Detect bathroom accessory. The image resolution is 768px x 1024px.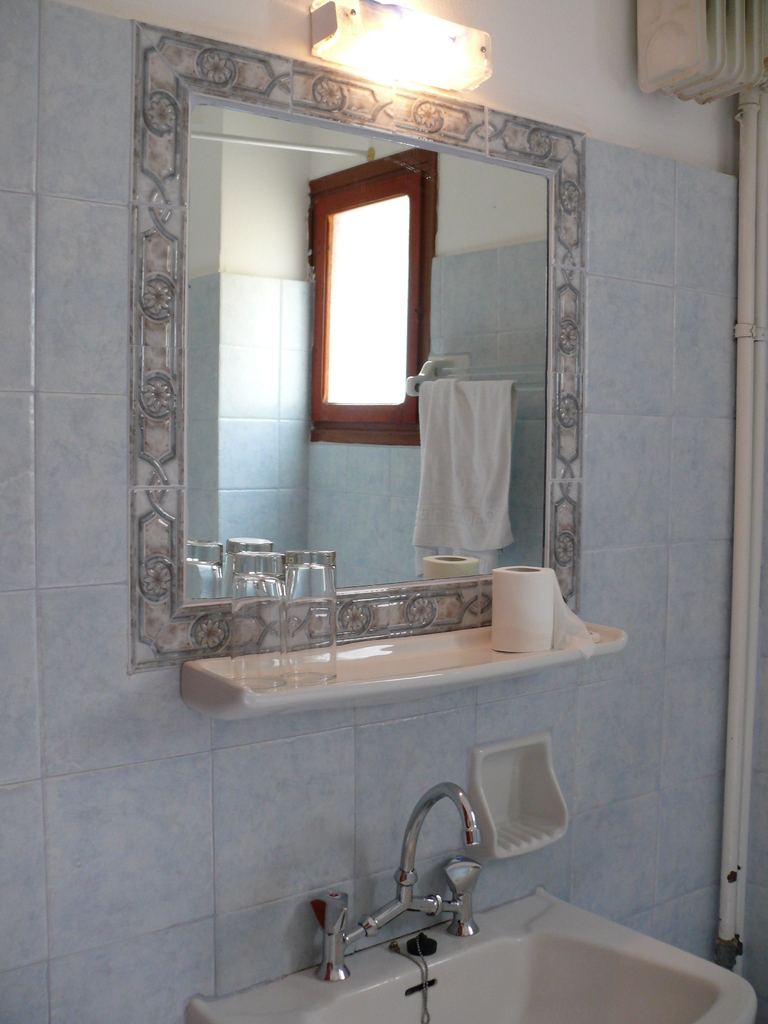
(169,619,634,710).
